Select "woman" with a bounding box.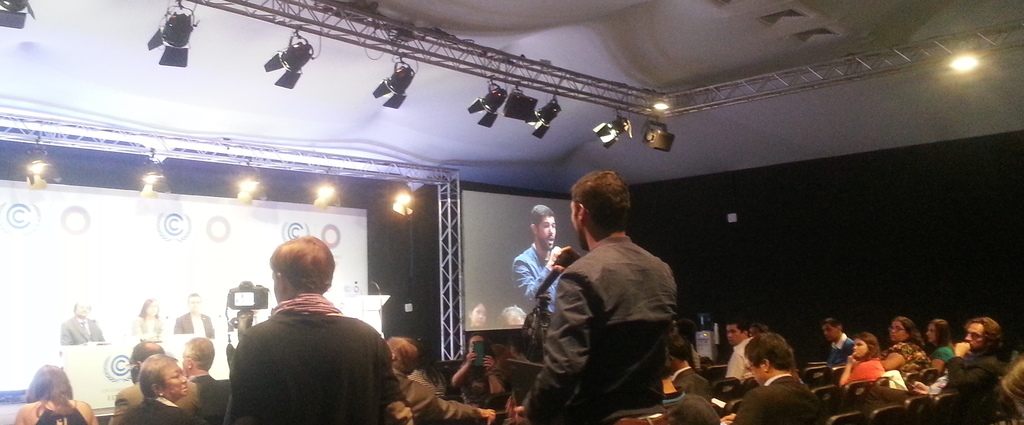
l=844, t=332, r=886, b=385.
